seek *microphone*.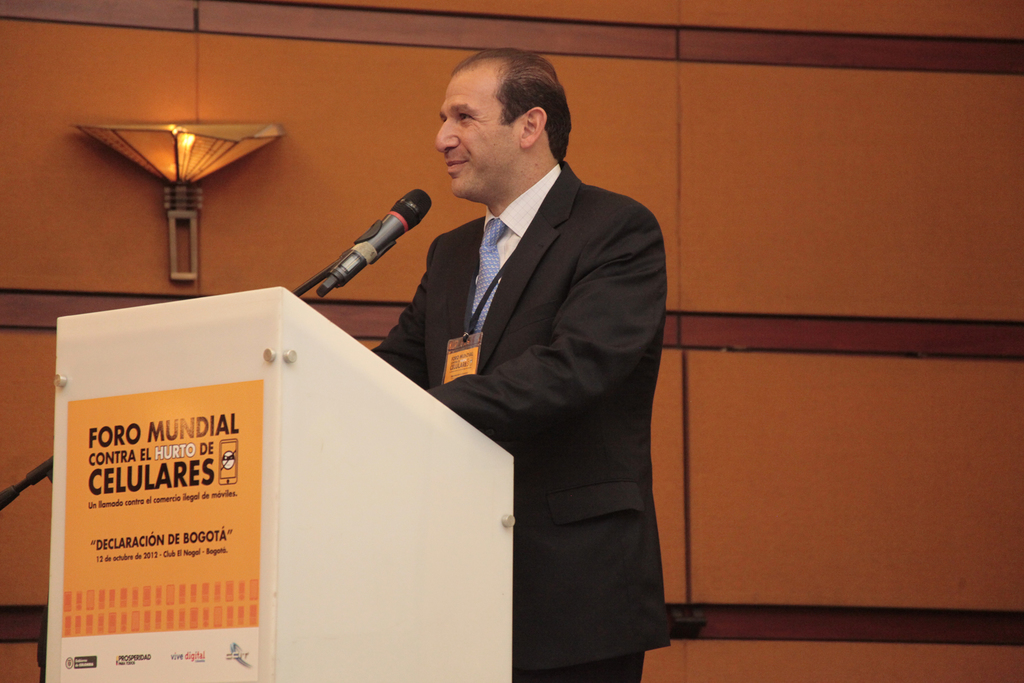
[293, 182, 450, 317].
